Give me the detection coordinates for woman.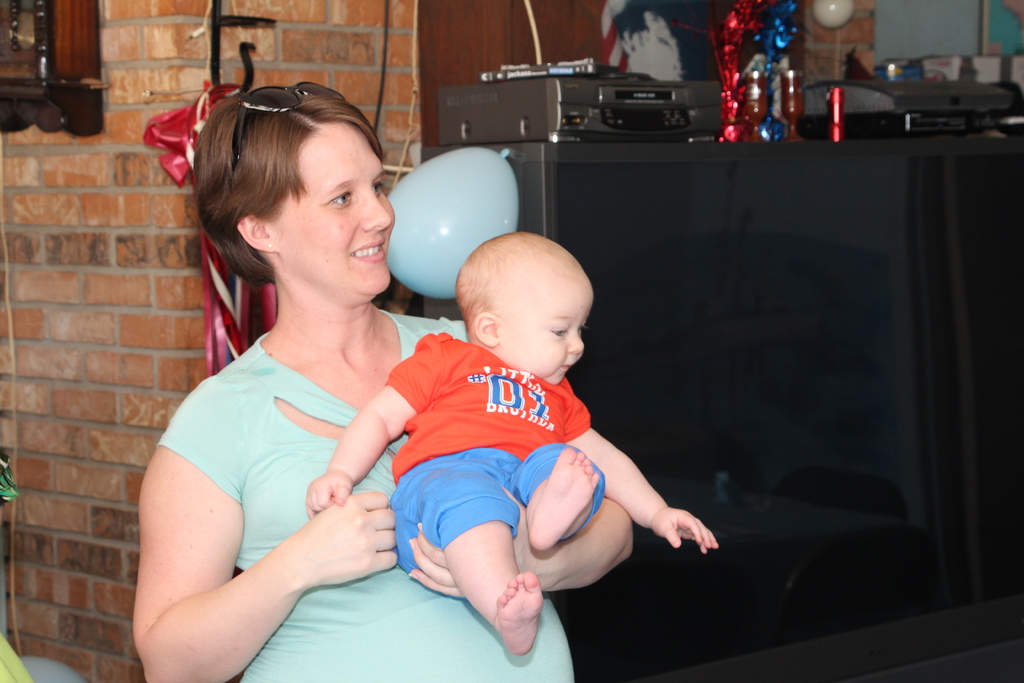
114:56:447:682.
